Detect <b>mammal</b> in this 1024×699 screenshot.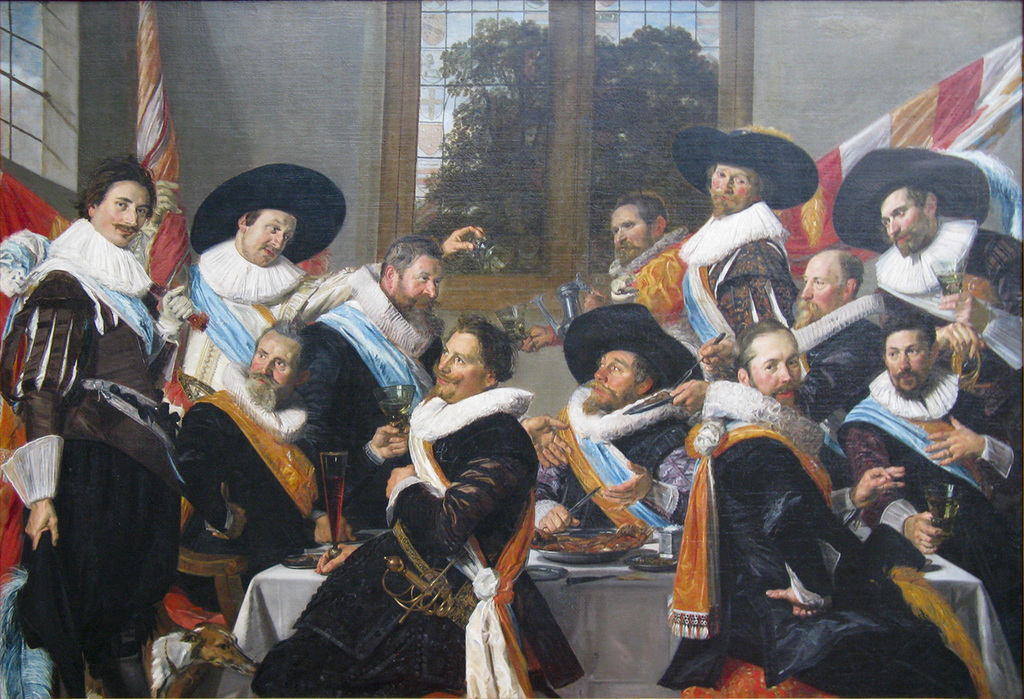
Detection: x1=253 y1=314 x2=584 y2=697.
